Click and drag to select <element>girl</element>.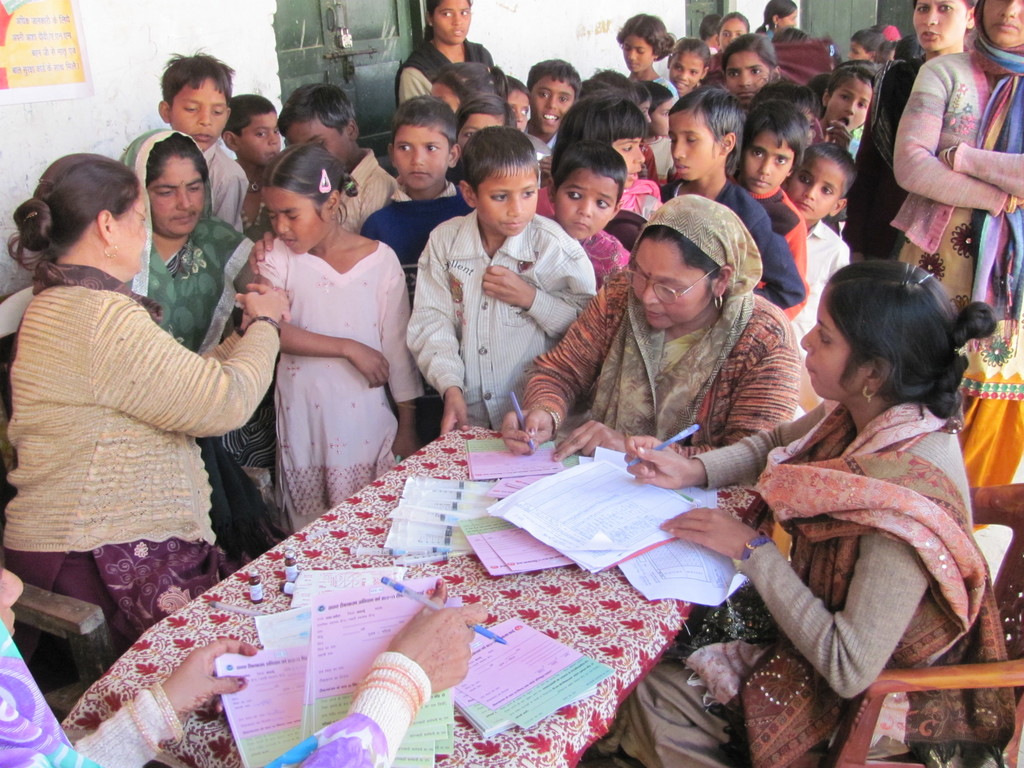
Selection: (703, 10, 748, 86).
